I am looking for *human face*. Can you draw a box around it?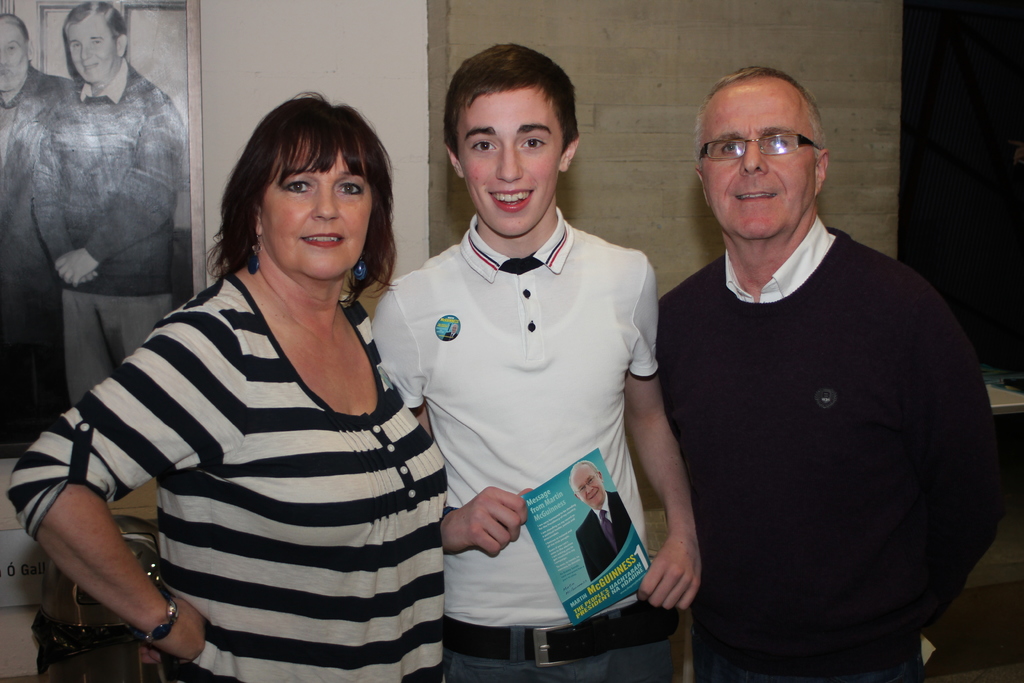
Sure, the bounding box is BBox(264, 136, 369, 283).
